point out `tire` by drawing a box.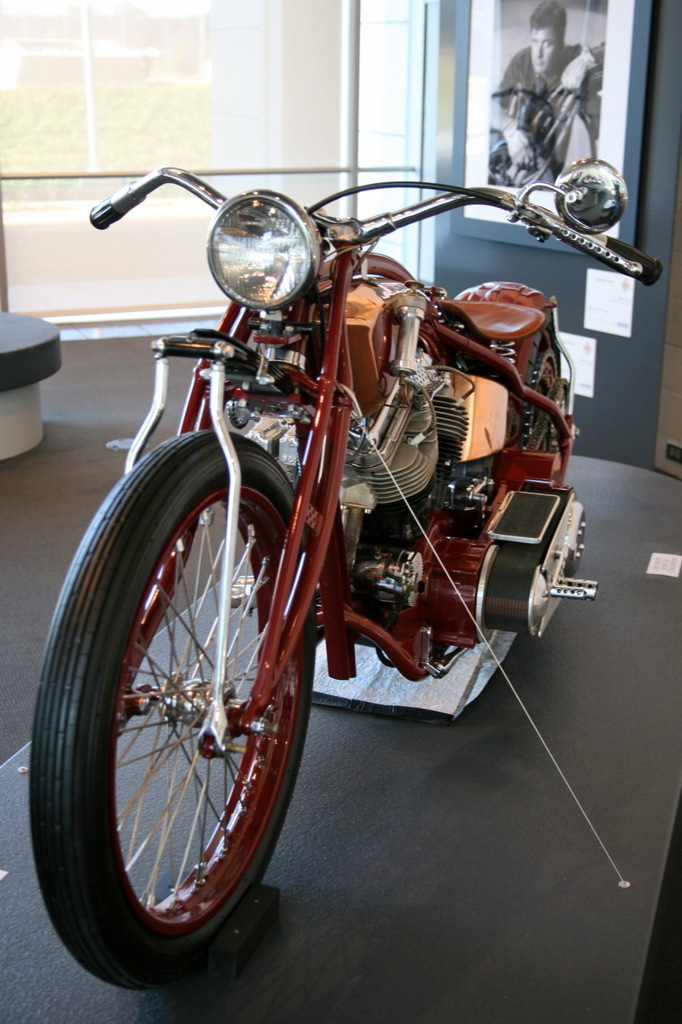
(x1=26, y1=431, x2=317, y2=990).
